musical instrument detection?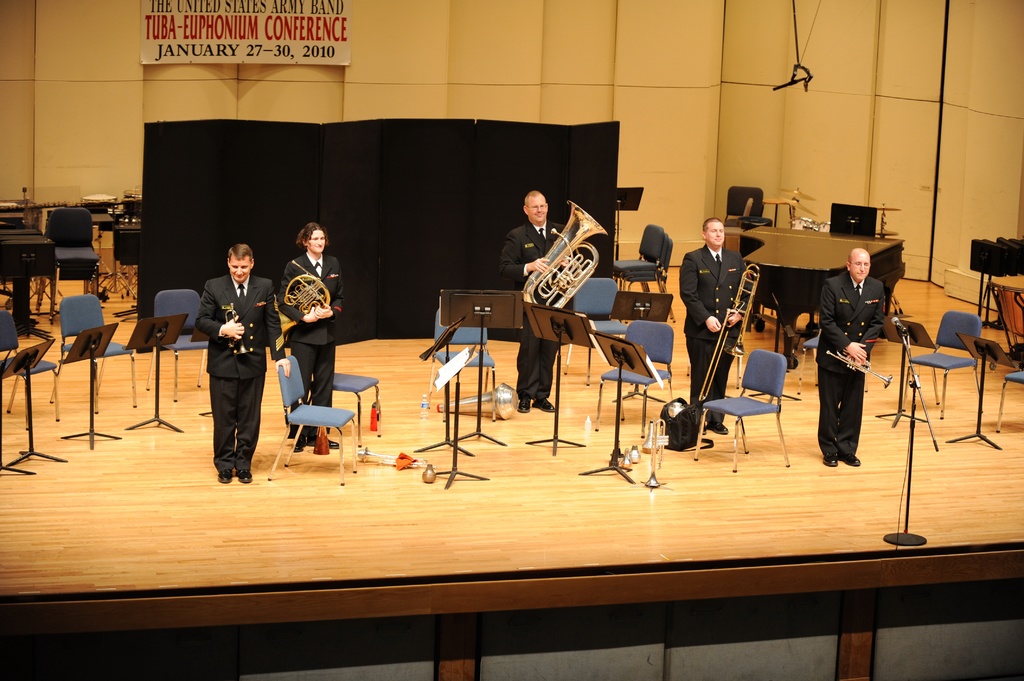
[x1=643, y1=415, x2=665, y2=487]
